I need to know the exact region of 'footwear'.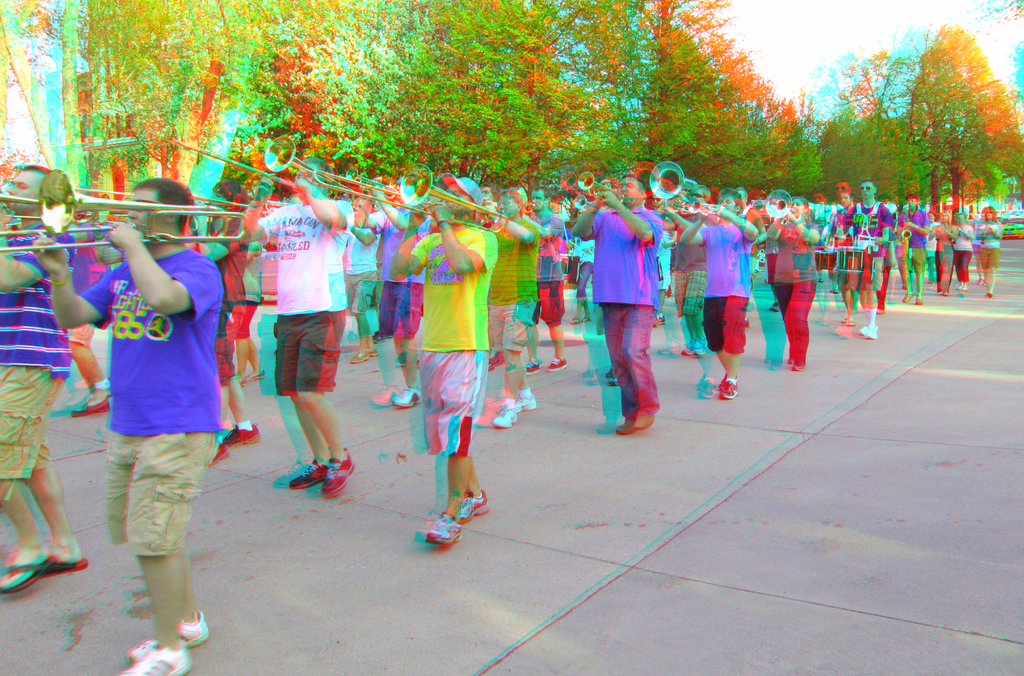
Region: detection(24, 555, 82, 579).
